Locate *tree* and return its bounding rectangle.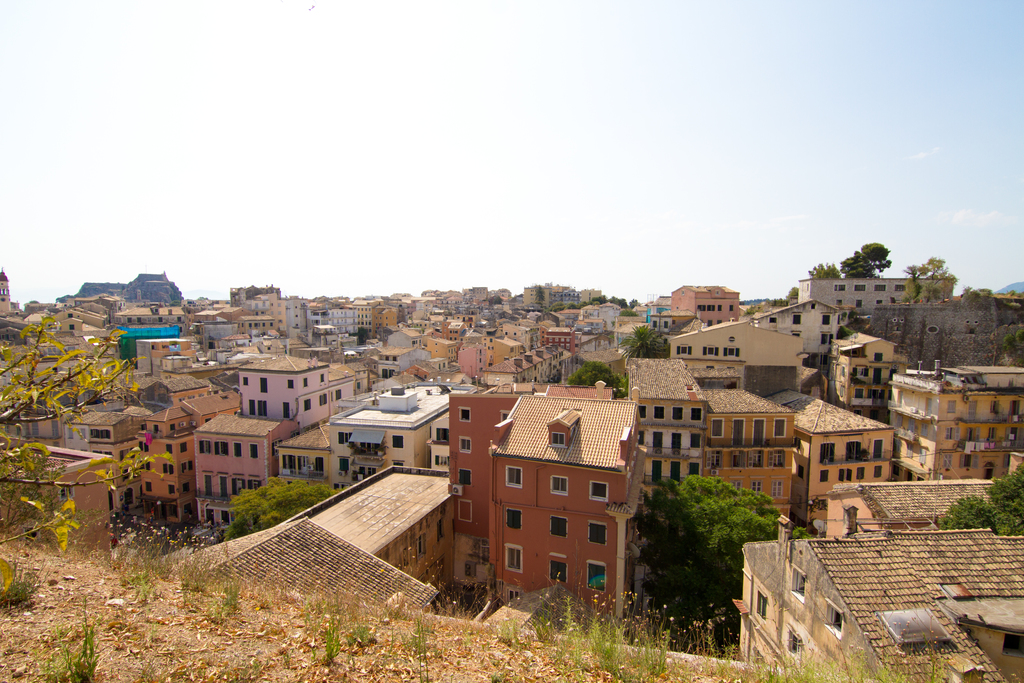
[left=567, top=360, right=630, bottom=399].
